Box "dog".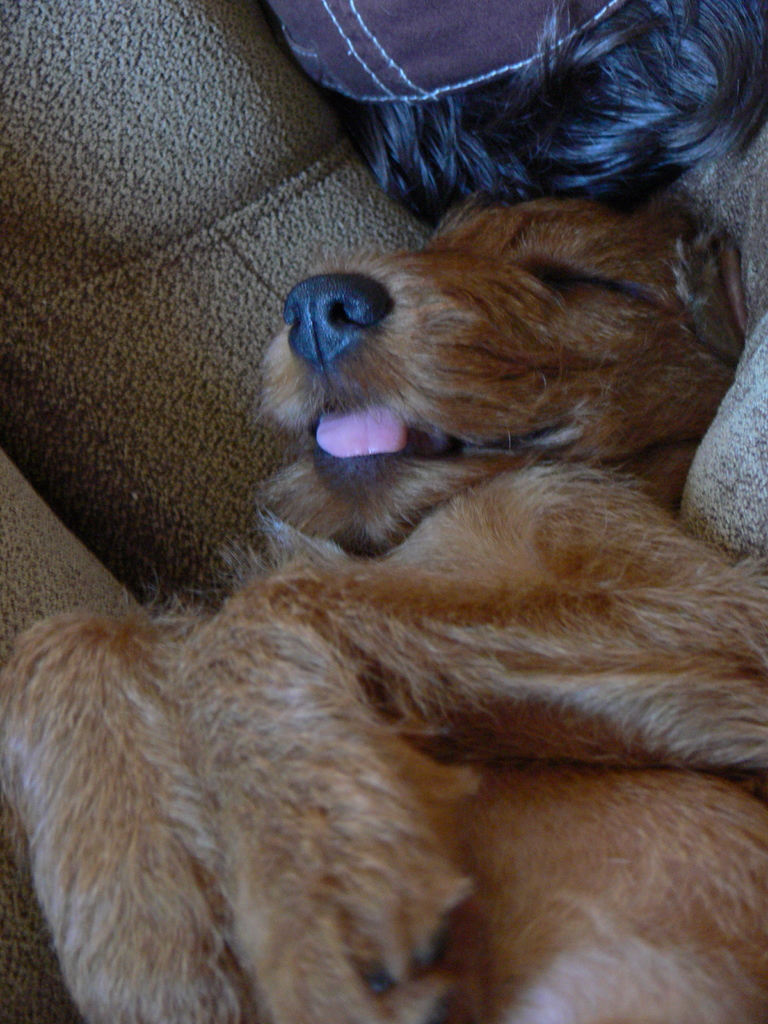
0 186 767 1023.
